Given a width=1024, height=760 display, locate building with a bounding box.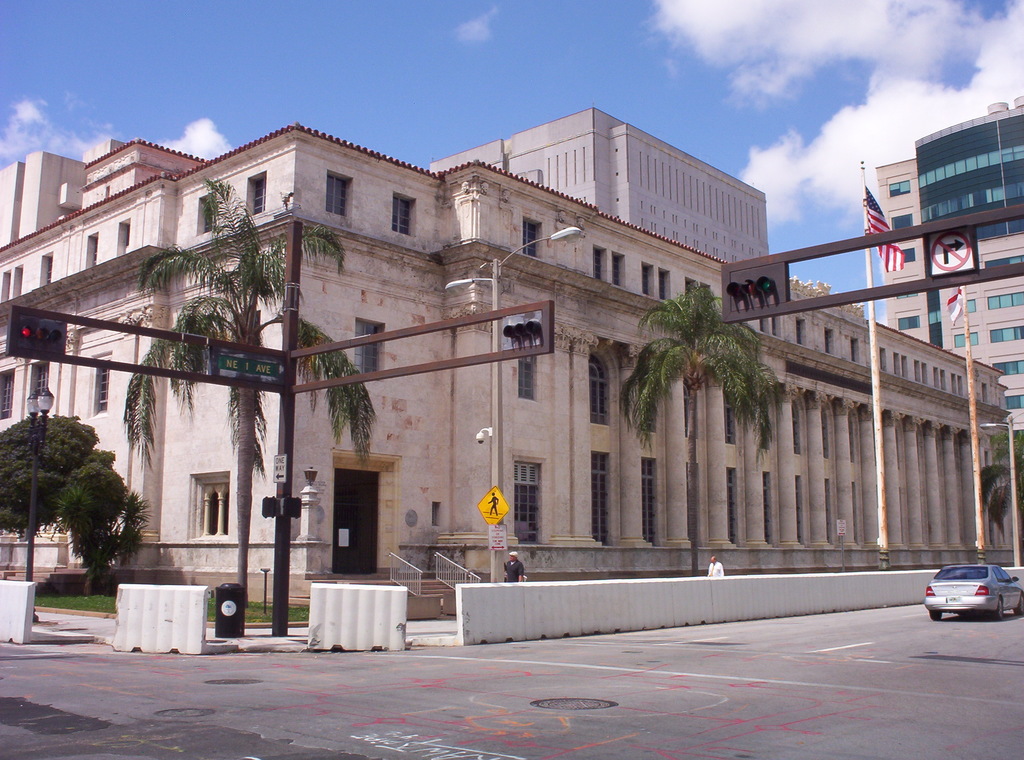
Located: <region>875, 99, 1023, 433</region>.
